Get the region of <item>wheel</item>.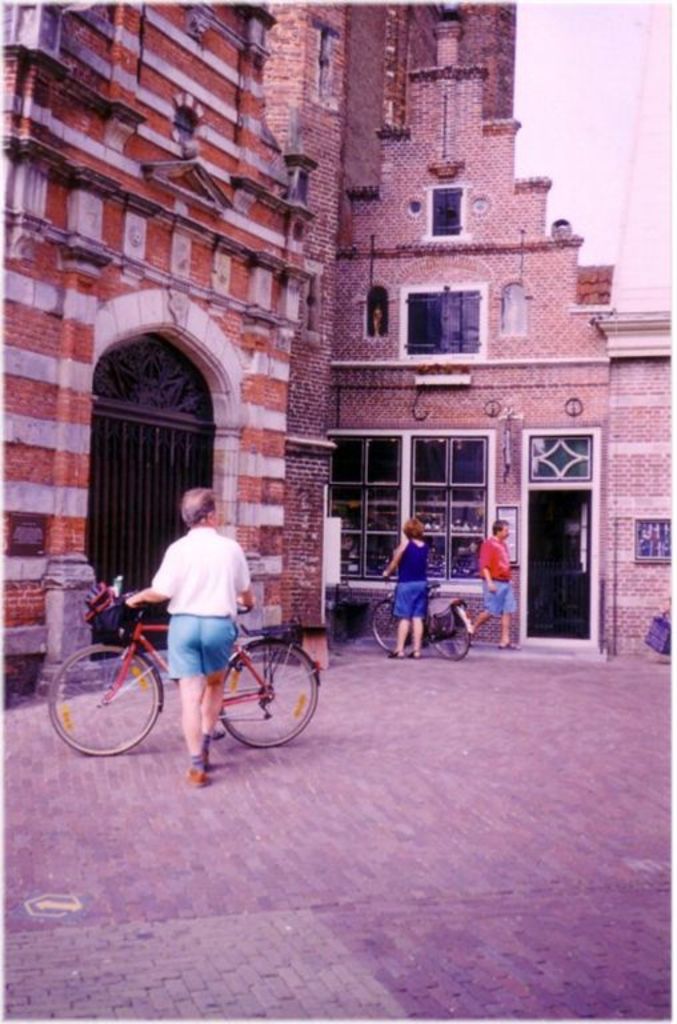
l=360, t=589, r=409, b=663.
